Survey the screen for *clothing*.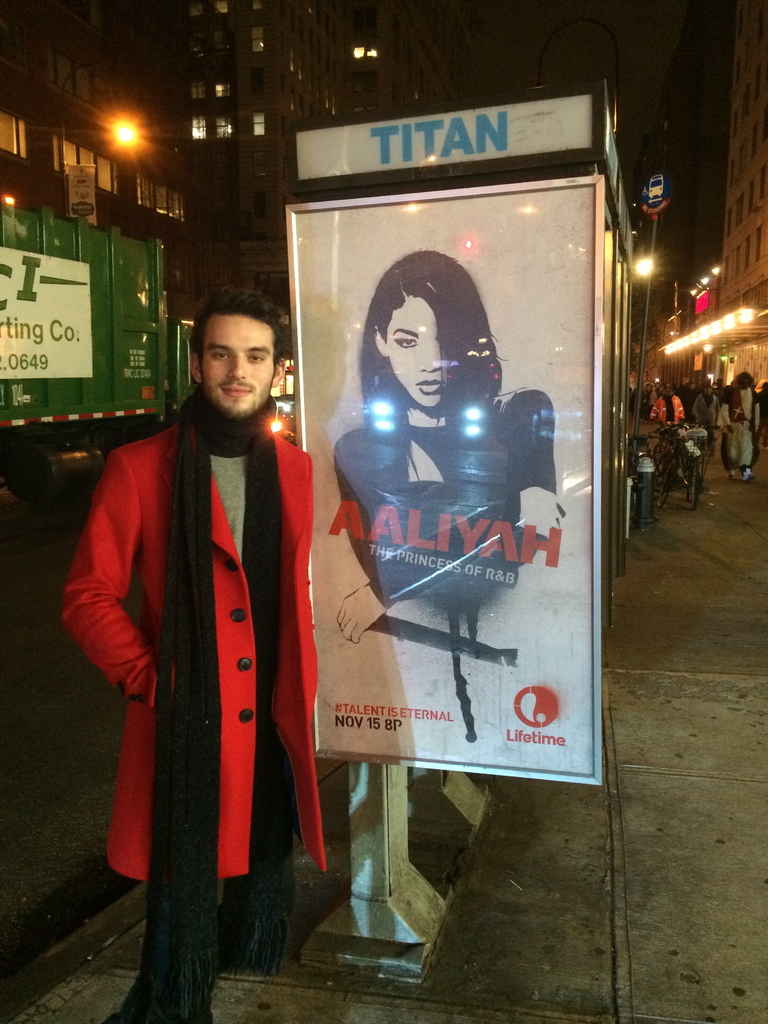
Survey found: x1=55, y1=391, x2=346, y2=1023.
